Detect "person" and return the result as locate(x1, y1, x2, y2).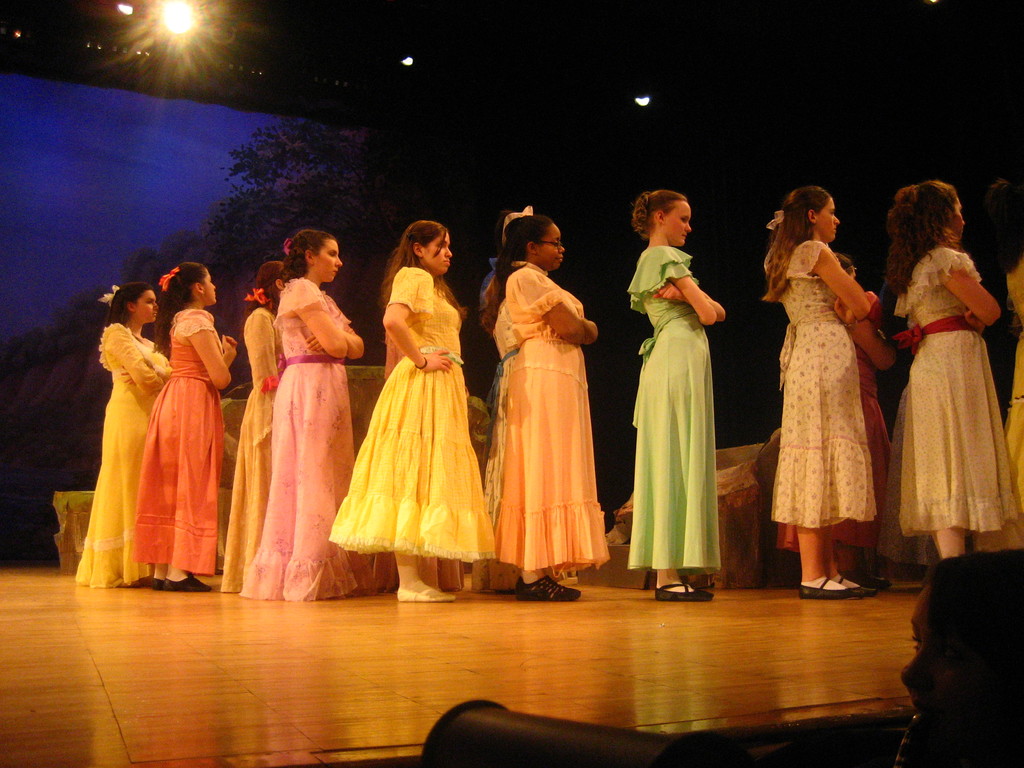
locate(766, 248, 896, 588).
